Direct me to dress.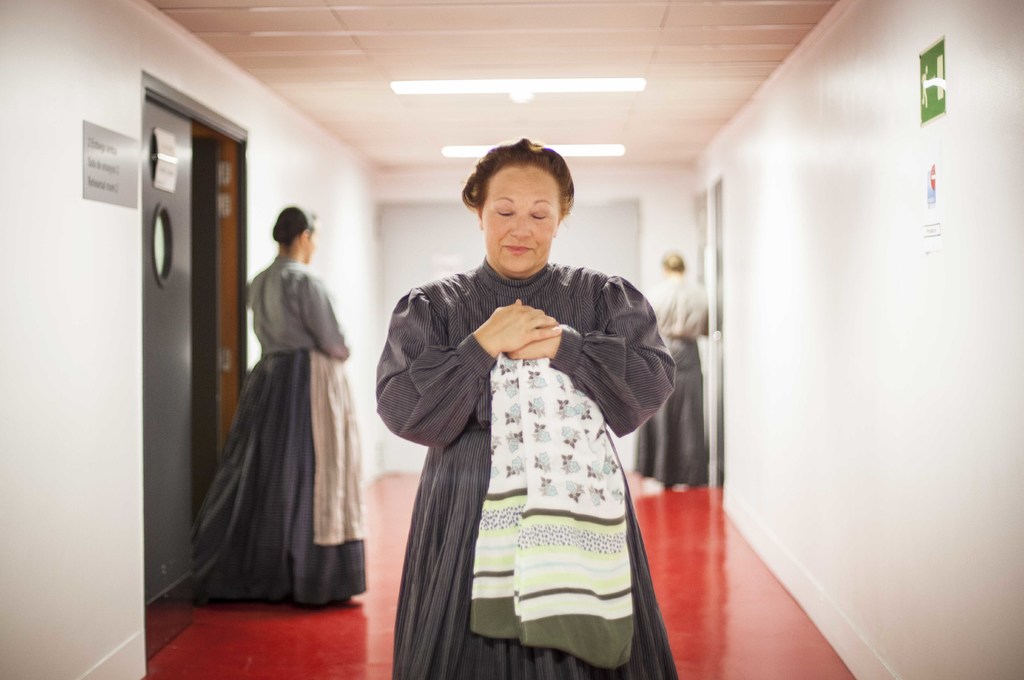
Direction: <region>192, 254, 365, 611</region>.
